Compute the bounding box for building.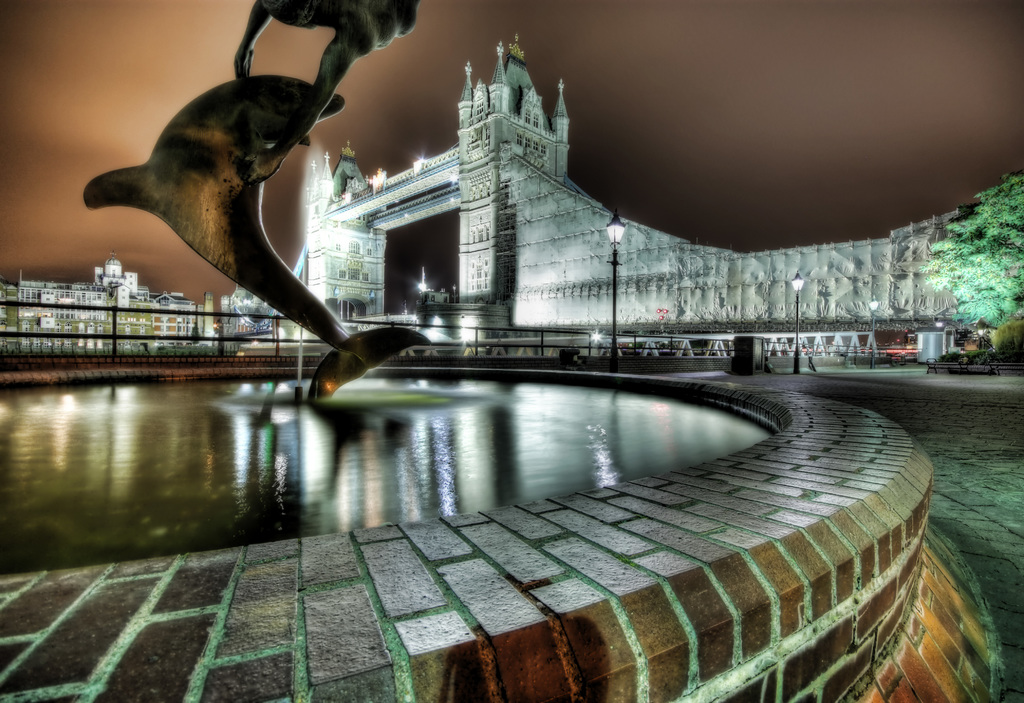
region(1, 253, 219, 368).
